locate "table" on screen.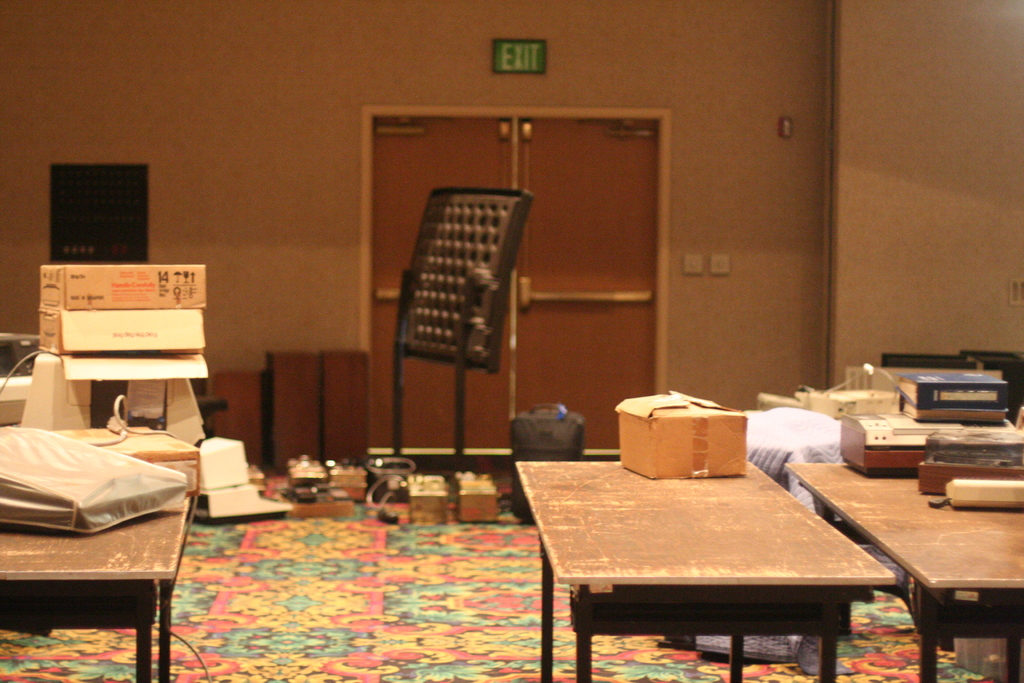
On screen at select_region(506, 441, 936, 682).
